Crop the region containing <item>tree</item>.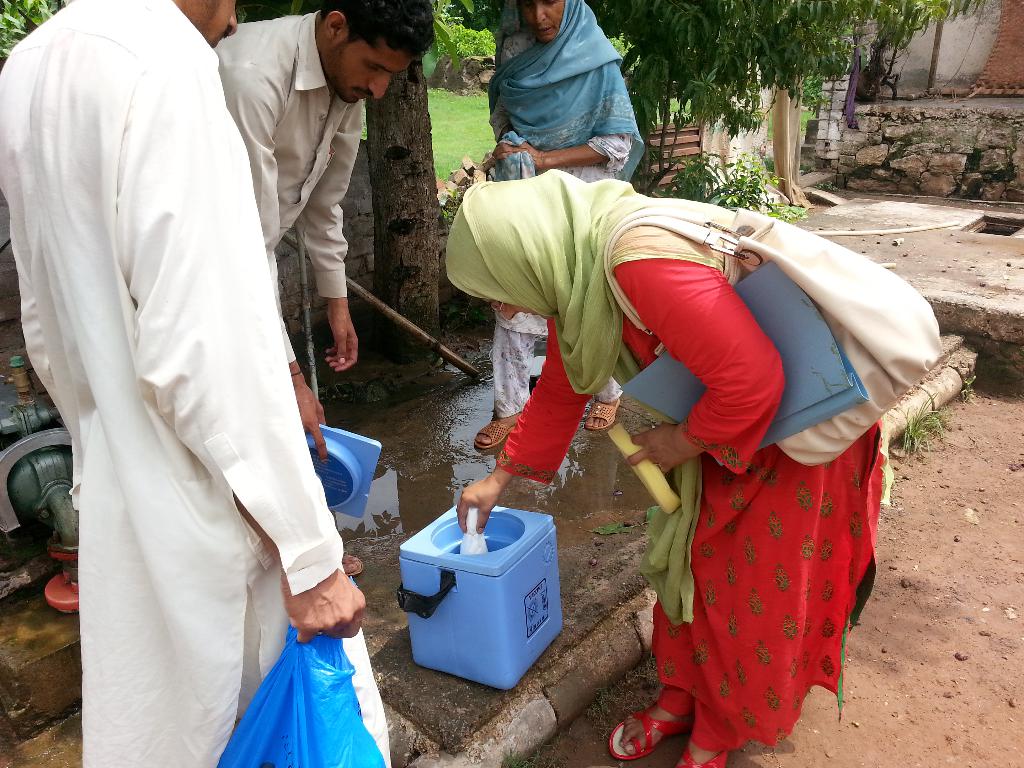
Crop region: box=[363, 64, 436, 354].
